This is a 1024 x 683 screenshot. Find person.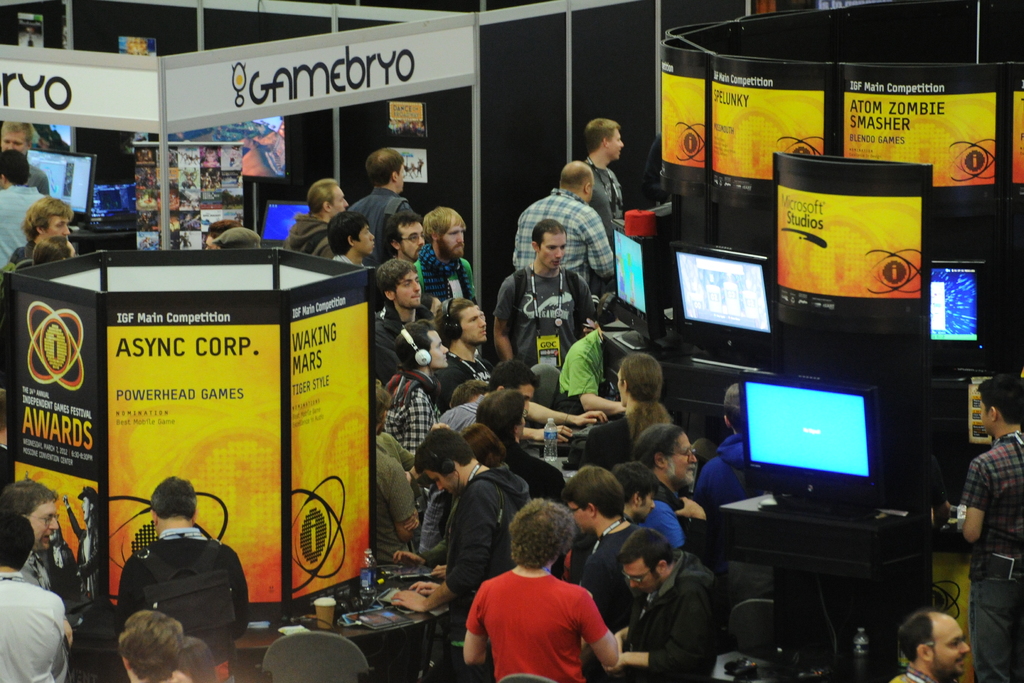
Bounding box: <bbox>177, 630, 216, 682</bbox>.
